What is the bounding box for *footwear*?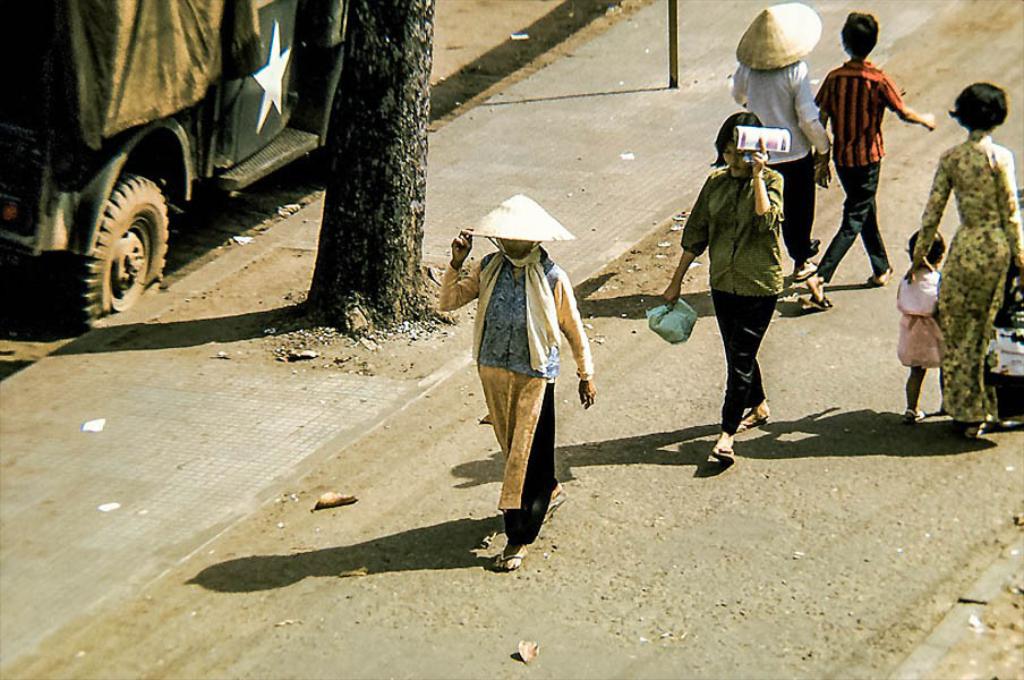
l=714, t=444, r=734, b=462.
